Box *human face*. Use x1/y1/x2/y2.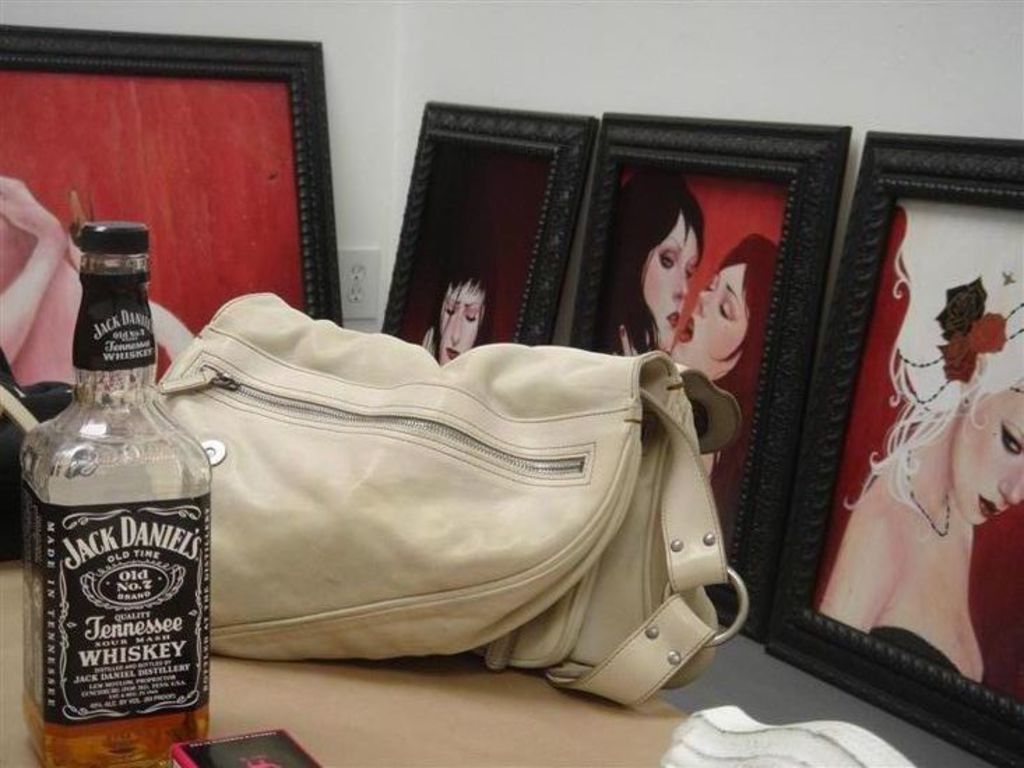
637/214/705/349.
